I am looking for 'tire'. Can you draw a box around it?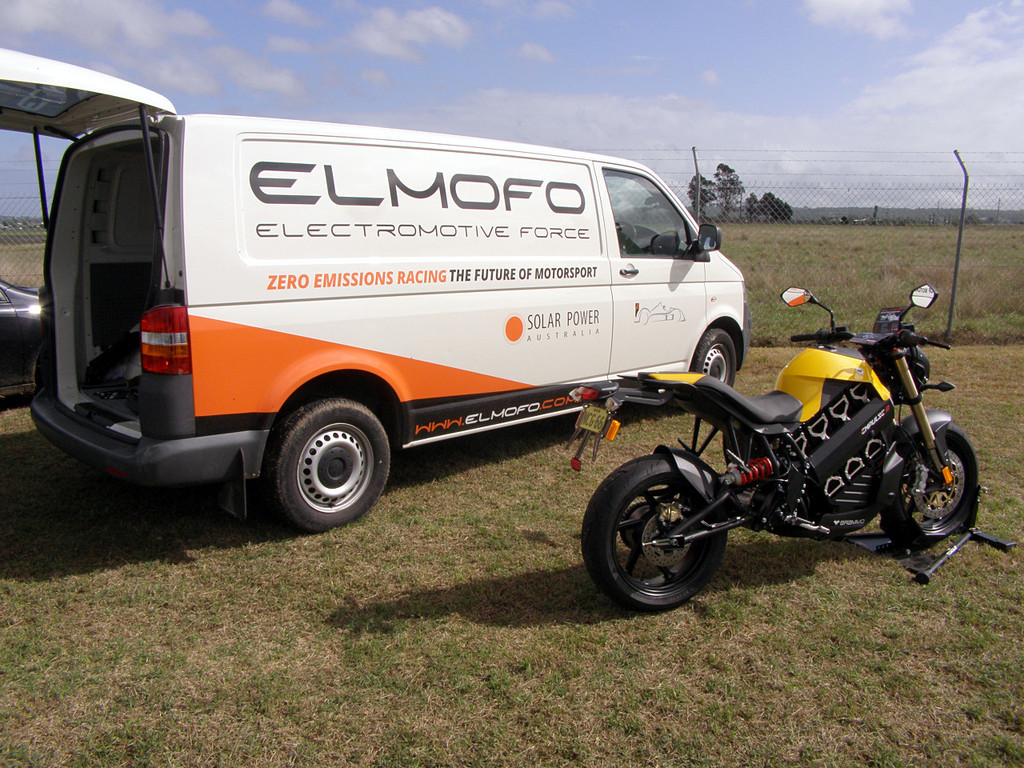
Sure, the bounding box is bbox=(275, 403, 393, 529).
